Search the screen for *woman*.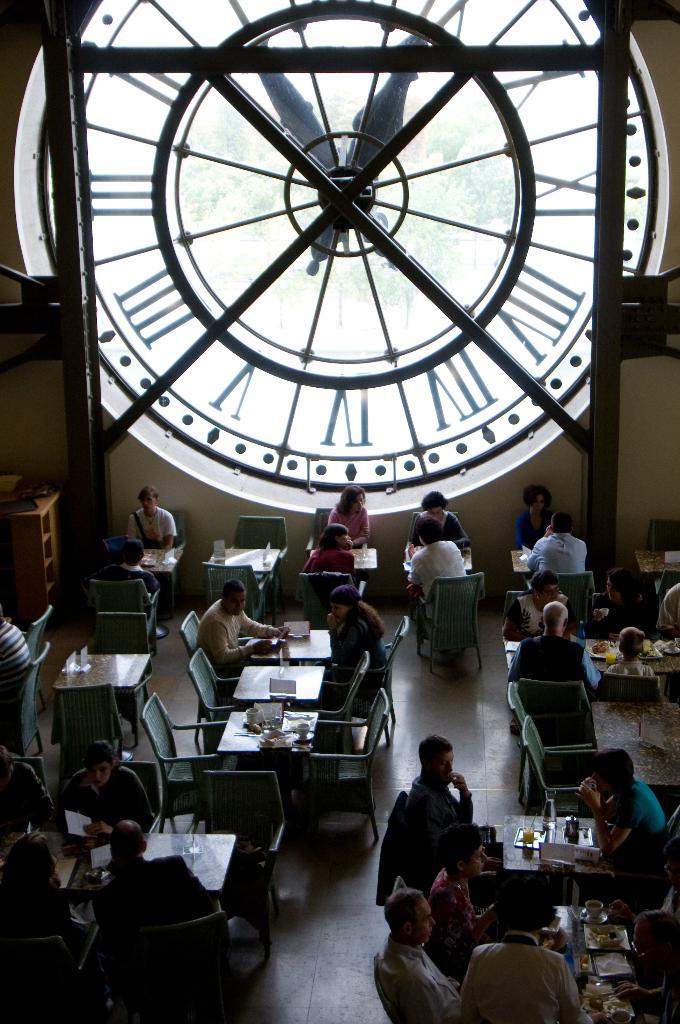
Found at bbox(327, 485, 371, 551).
